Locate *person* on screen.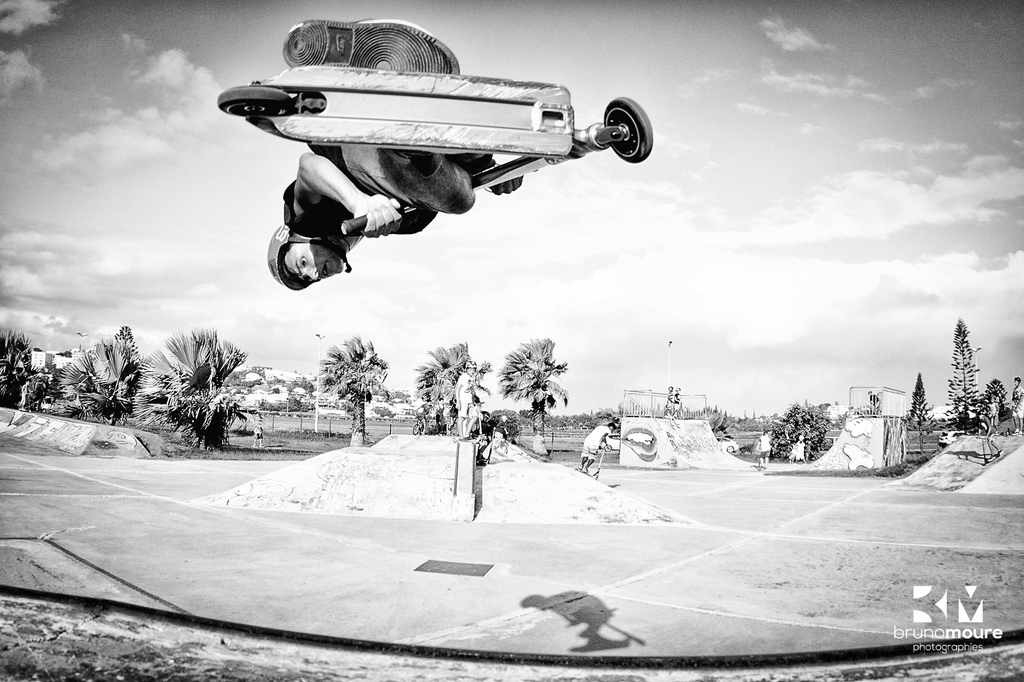
On screen at [433,395,445,433].
